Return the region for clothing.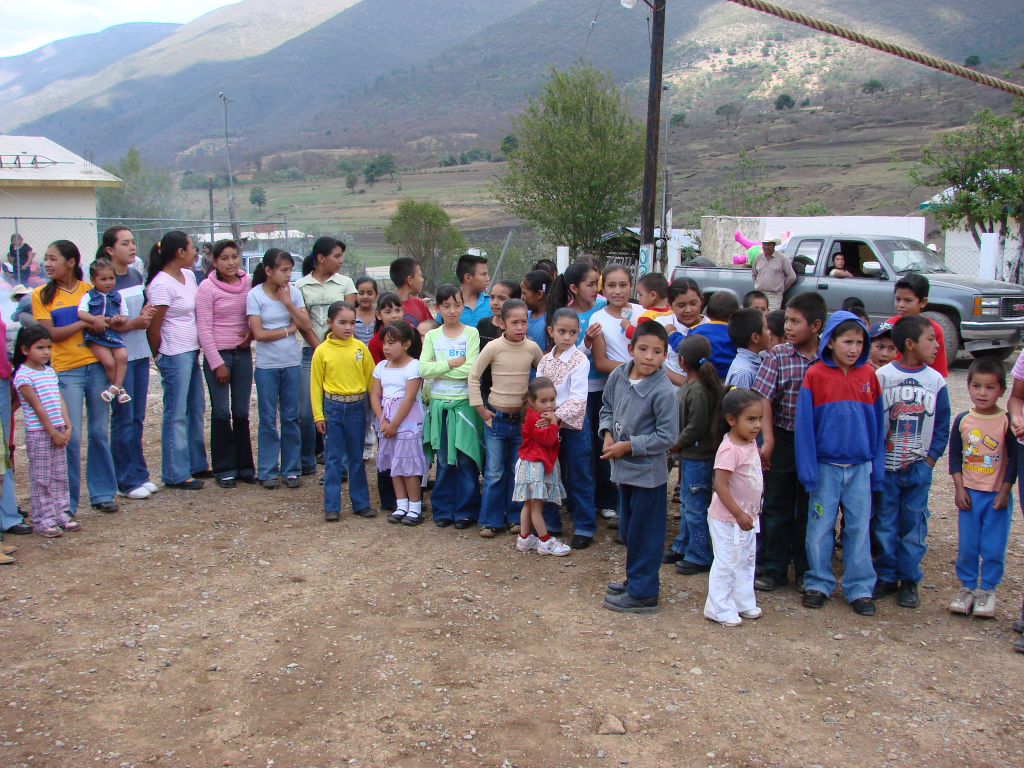
locate(955, 409, 1019, 583).
